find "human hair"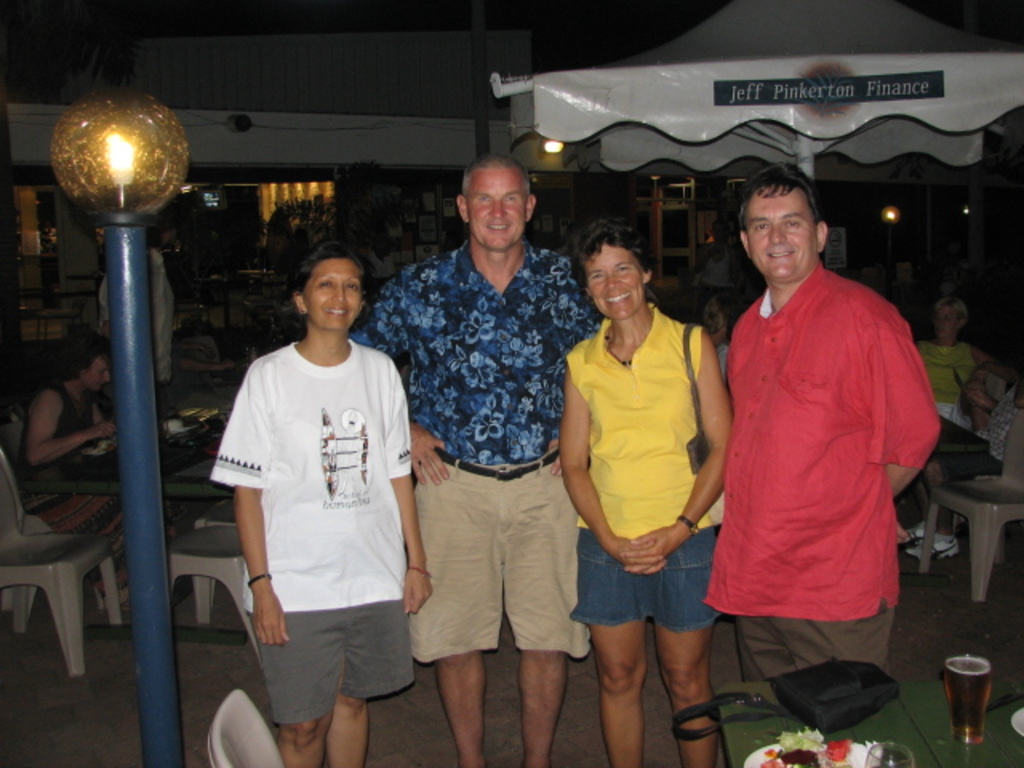
left=702, top=294, right=741, bottom=334
